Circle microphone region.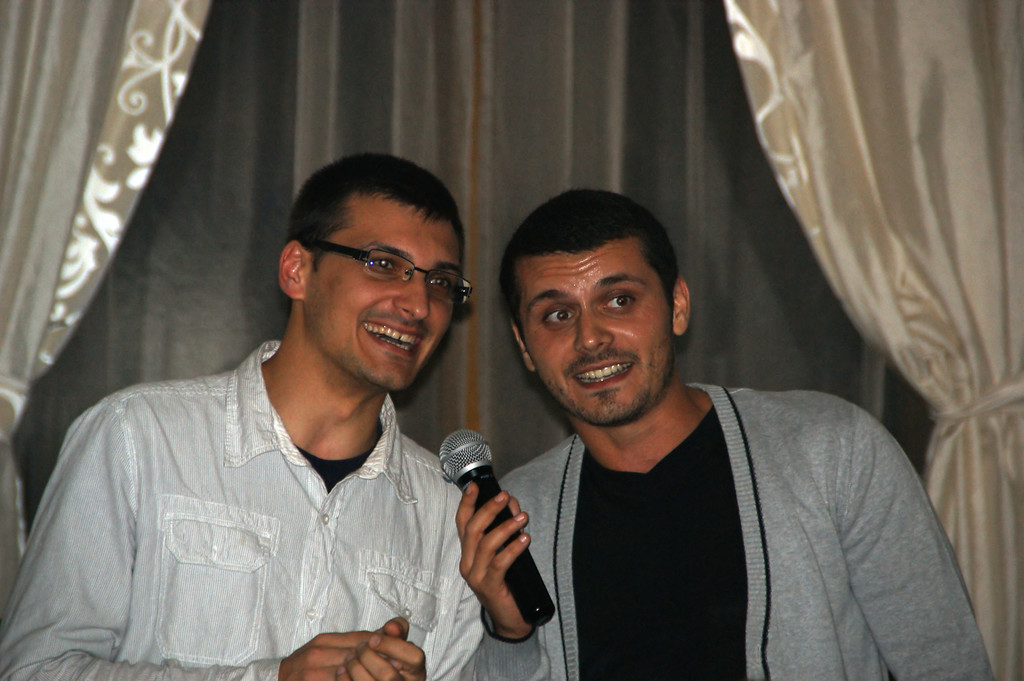
Region: [left=435, top=422, right=556, bottom=648].
